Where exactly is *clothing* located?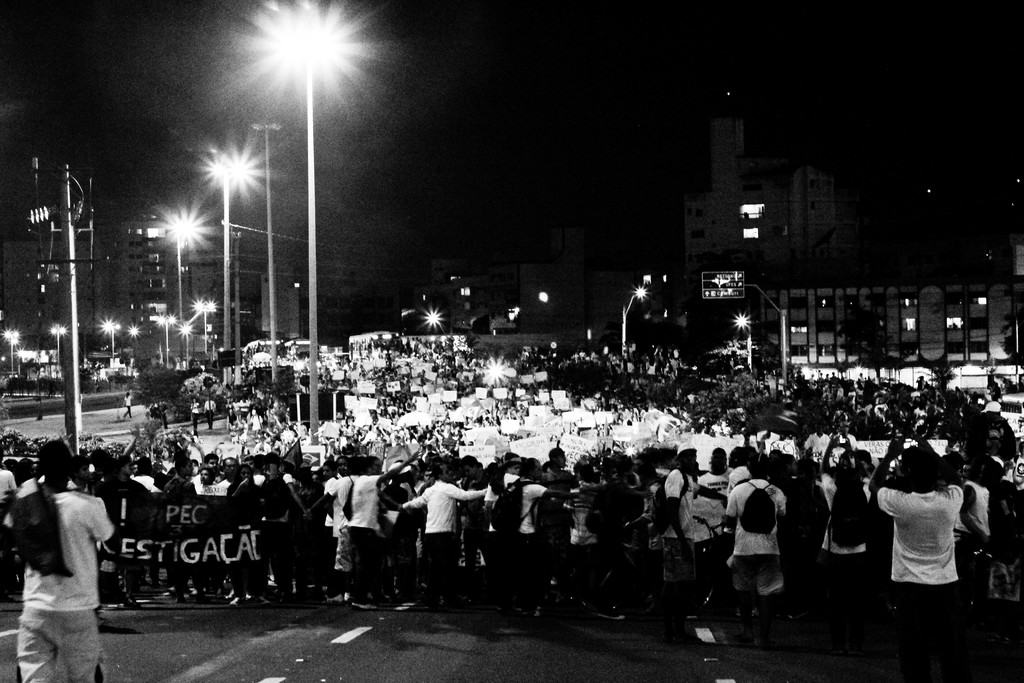
Its bounding box is region(7, 481, 37, 527).
